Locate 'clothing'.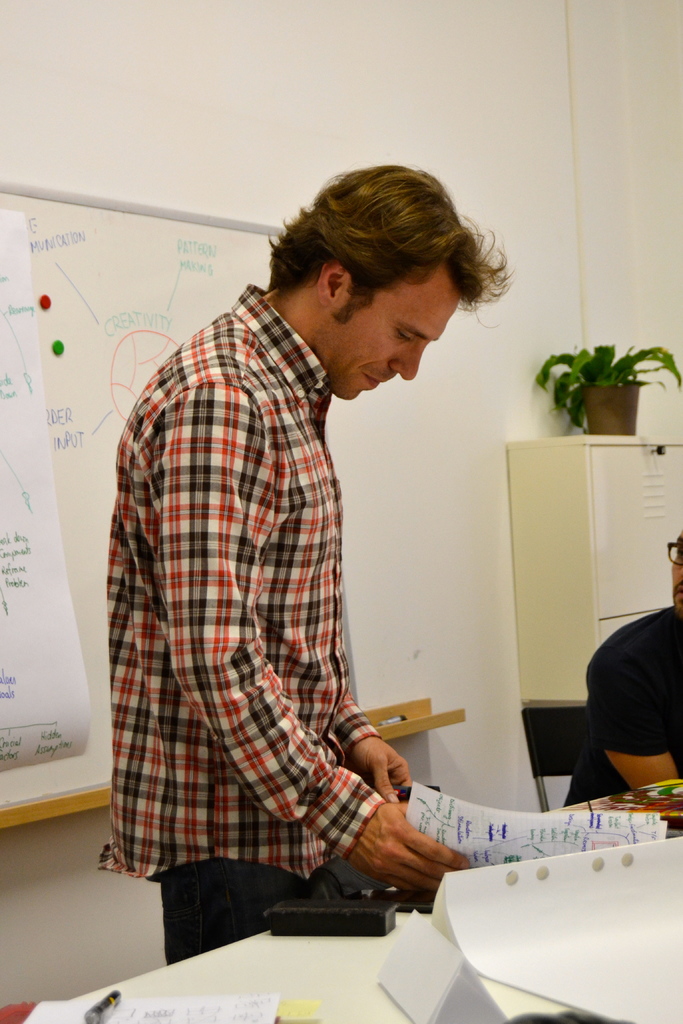
Bounding box: select_region(90, 261, 466, 896).
